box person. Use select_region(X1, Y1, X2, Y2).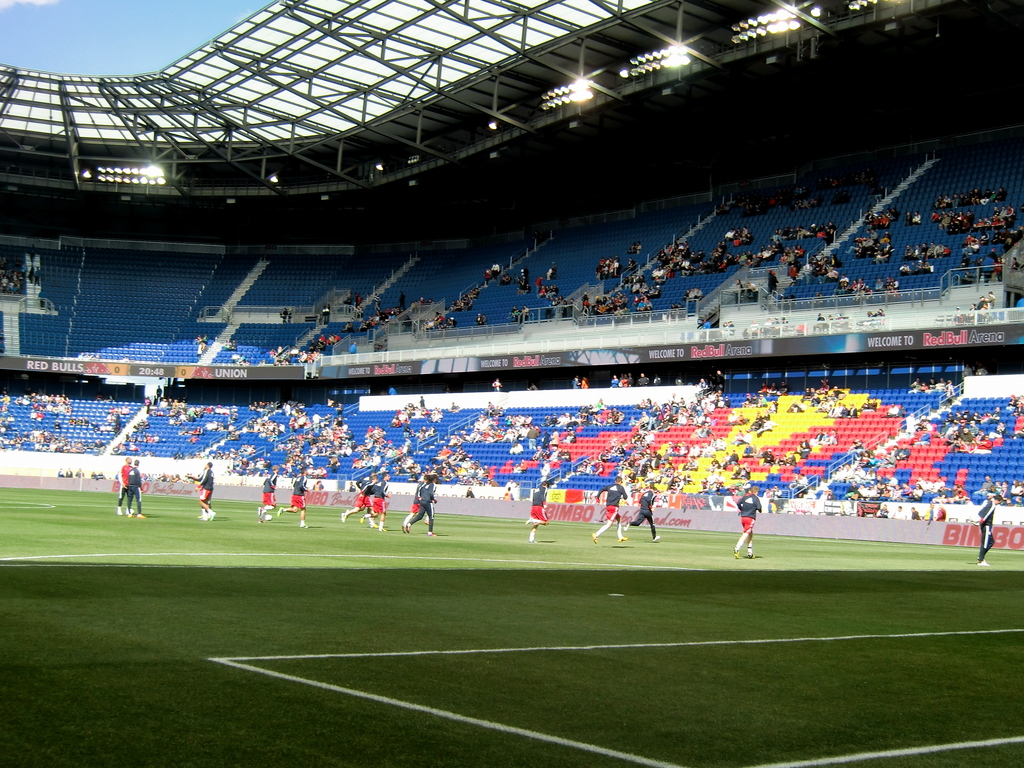
select_region(977, 491, 1005, 569).
